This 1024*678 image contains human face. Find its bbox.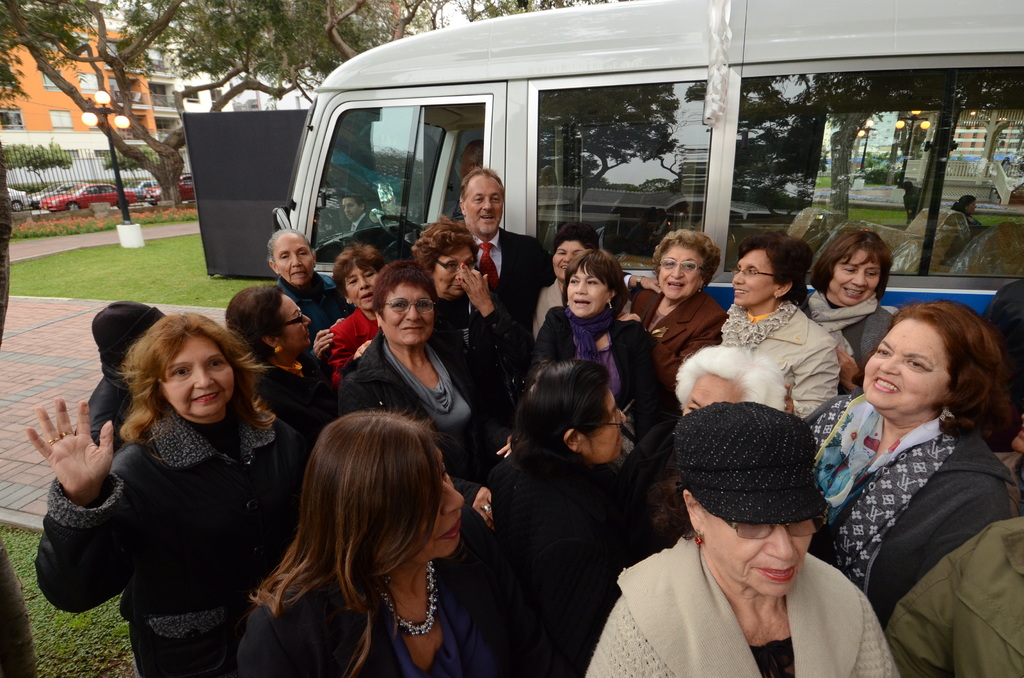
<box>468,183,506,238</box>.
